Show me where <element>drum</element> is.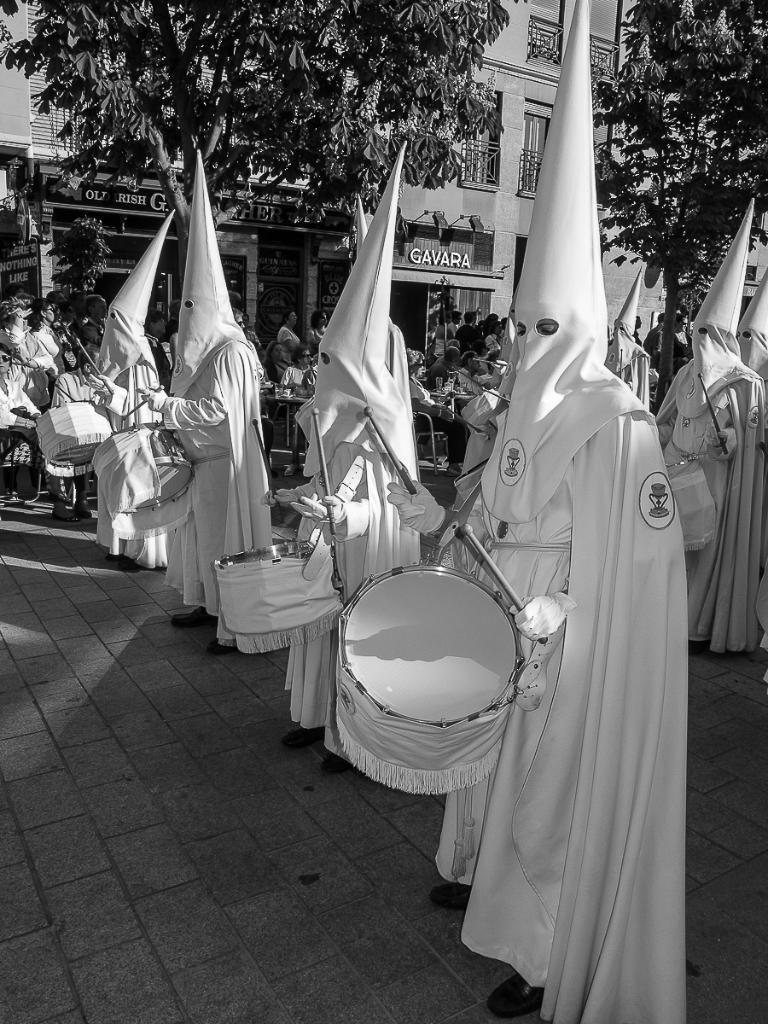
<element>drum</element> is at detection(213, 540, 331, 621).
